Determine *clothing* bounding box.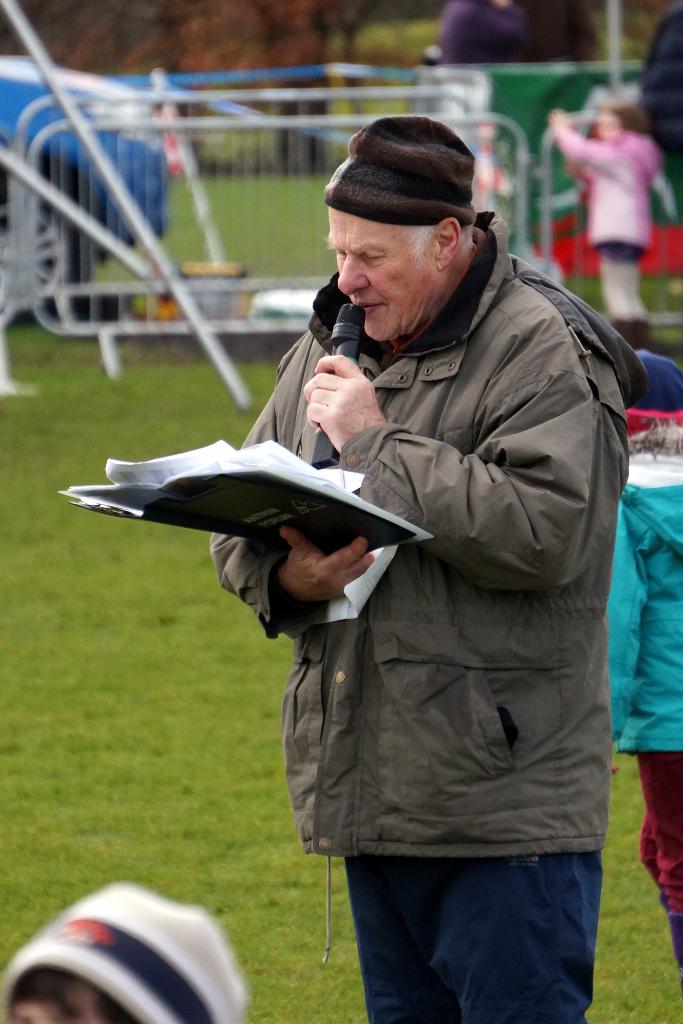
Determined: box=[557, 127, 657, 318].
